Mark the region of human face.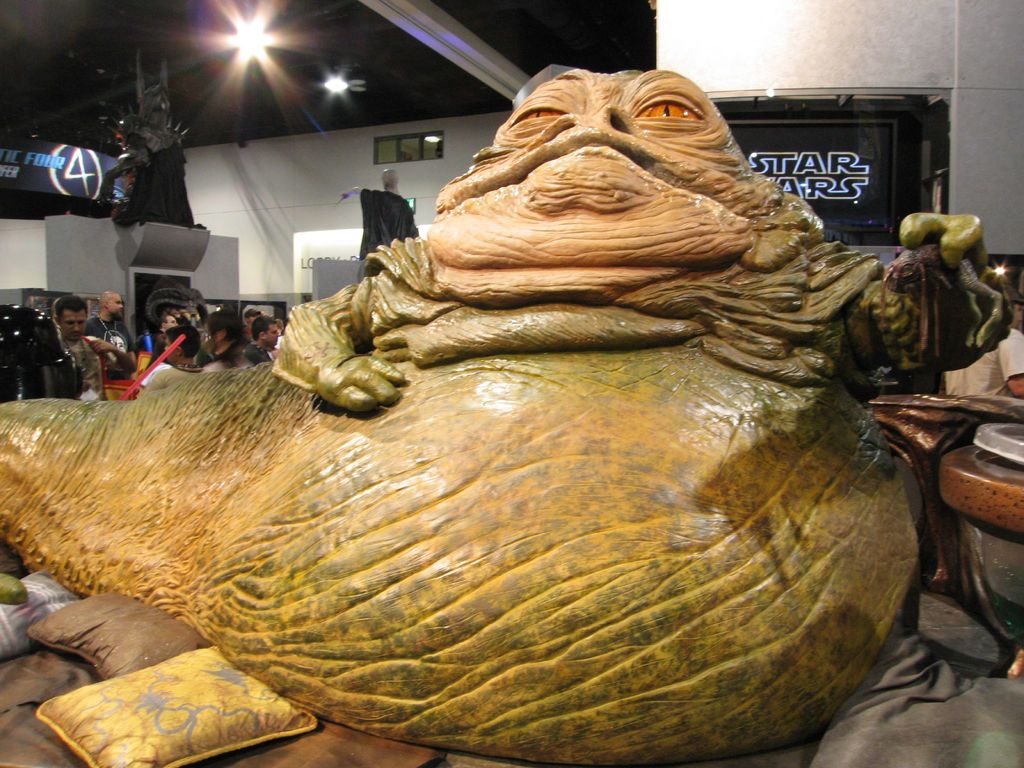
Region: left=264, top=323, right=278, bottom=344.
